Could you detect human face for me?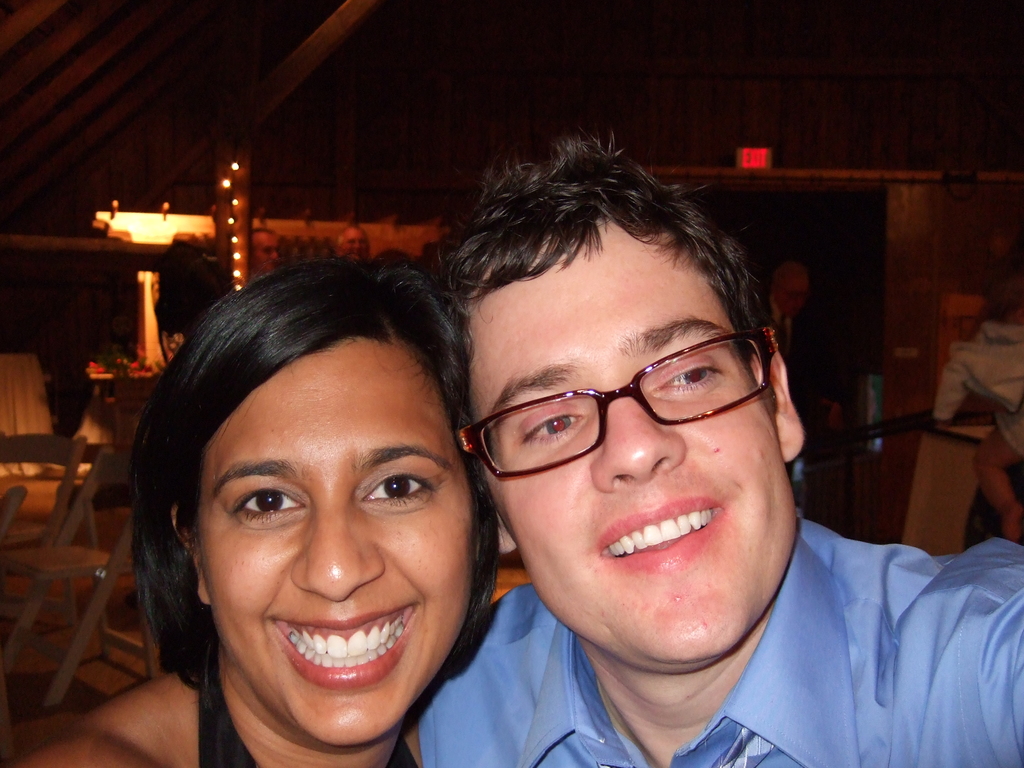
Detection result: bbox=[467, 223, 797, 675].
